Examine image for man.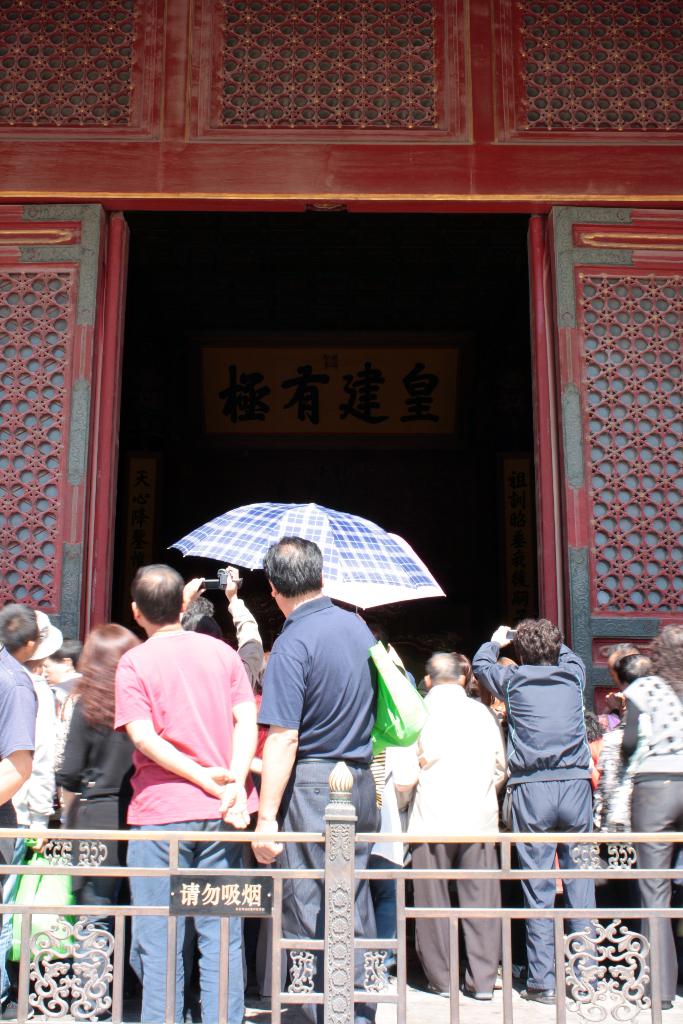
Examination result: x1=468, y1=615, x2=591, y2=1007.
